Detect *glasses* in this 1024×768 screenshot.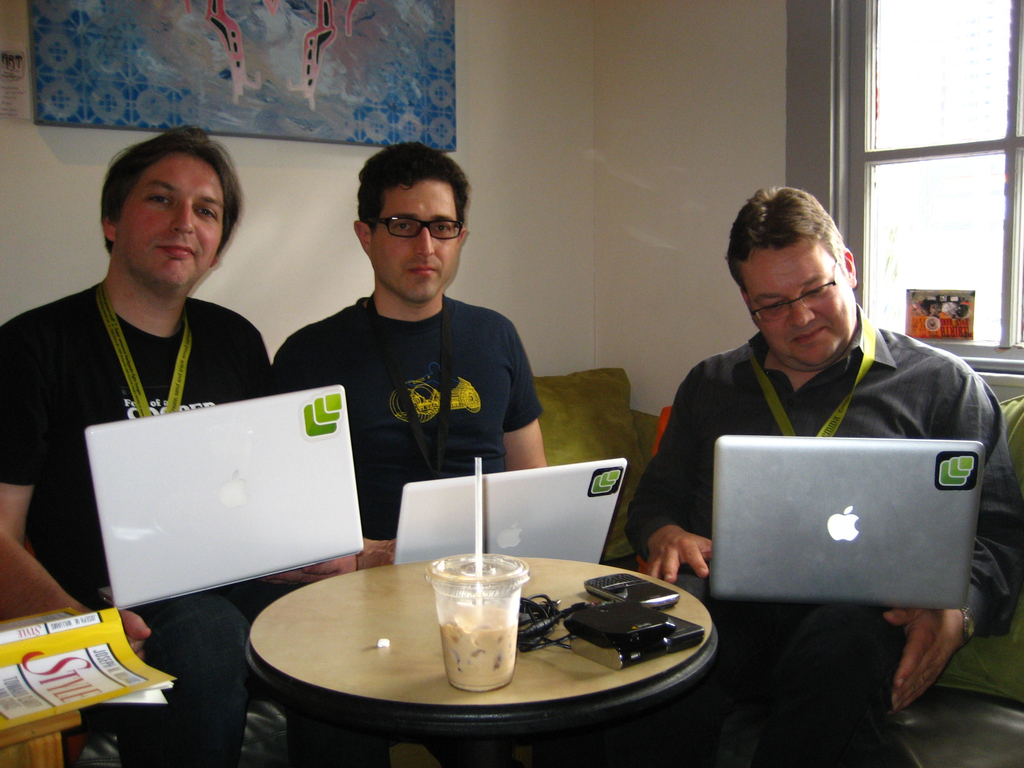
Detection: {"x1": 742, "y1": 250, "x2": 846, "y2": 329}.
